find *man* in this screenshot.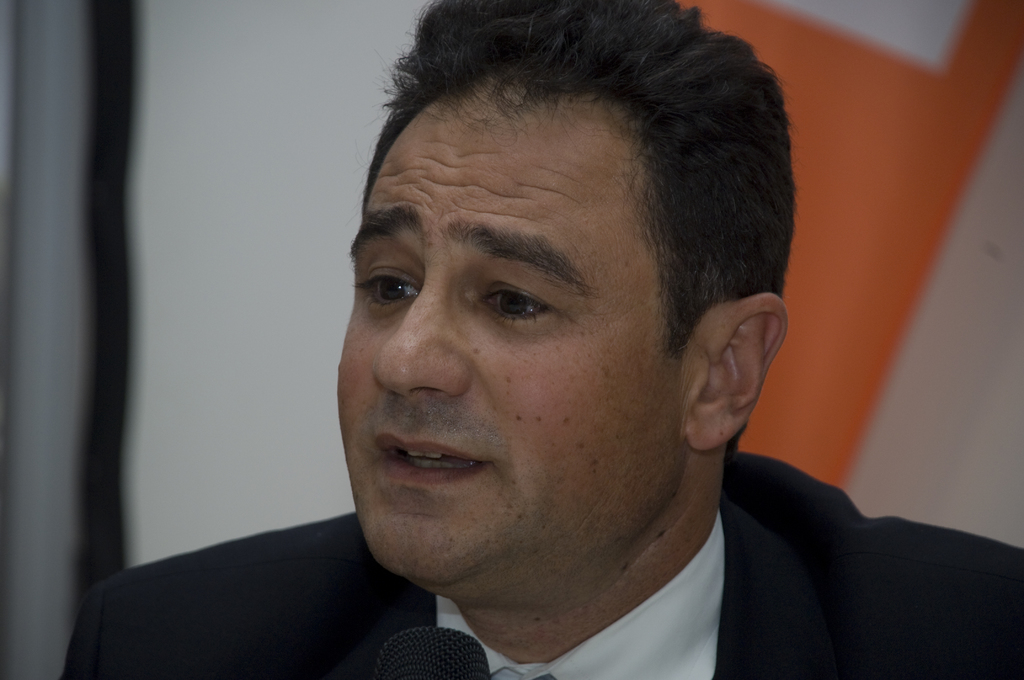
The bounding box for *man* is {"x1": 168, "y1": 2, "x2": 957, "y2": 679}.
